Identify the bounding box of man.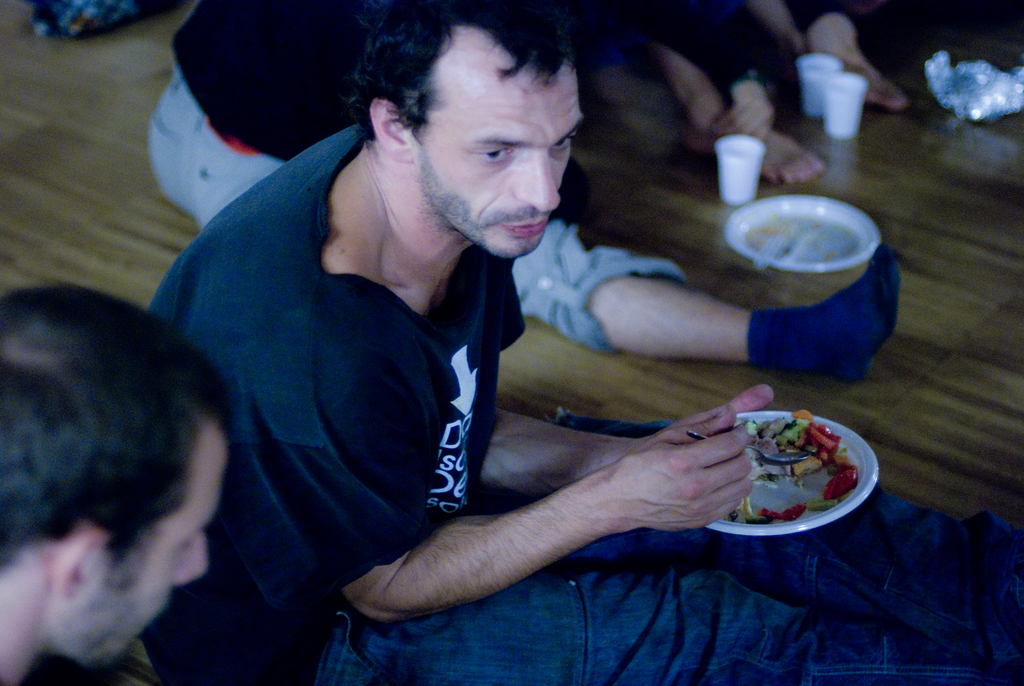
<bbox>0, 245, 268, 685</bbox>.
